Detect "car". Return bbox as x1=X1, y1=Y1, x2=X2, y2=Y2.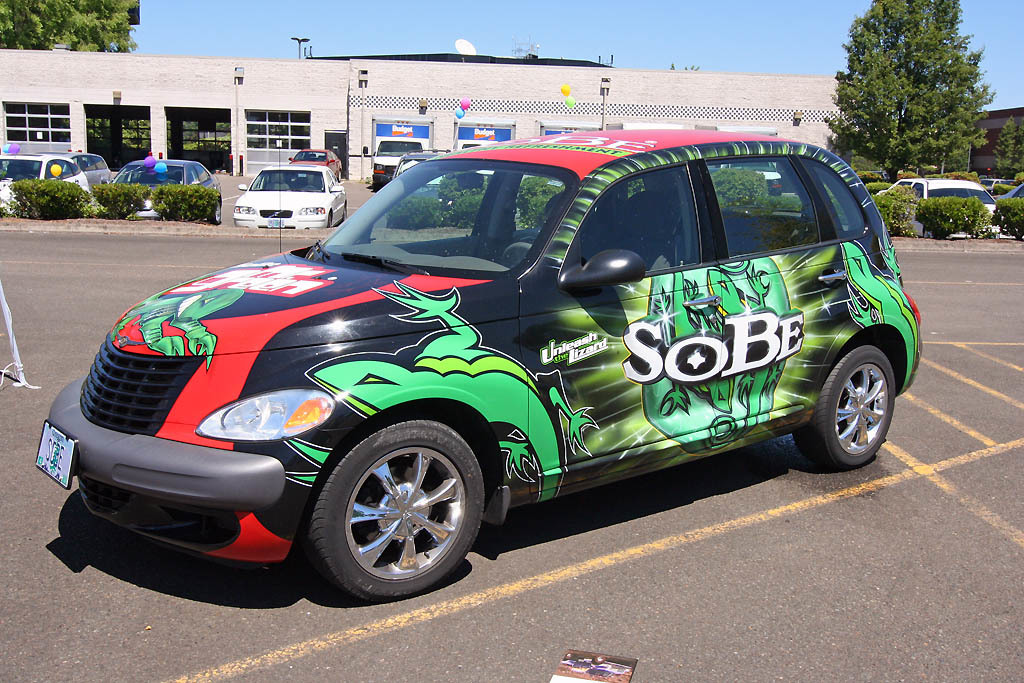
x1=288, y1=149, x2=343, y2=188.
